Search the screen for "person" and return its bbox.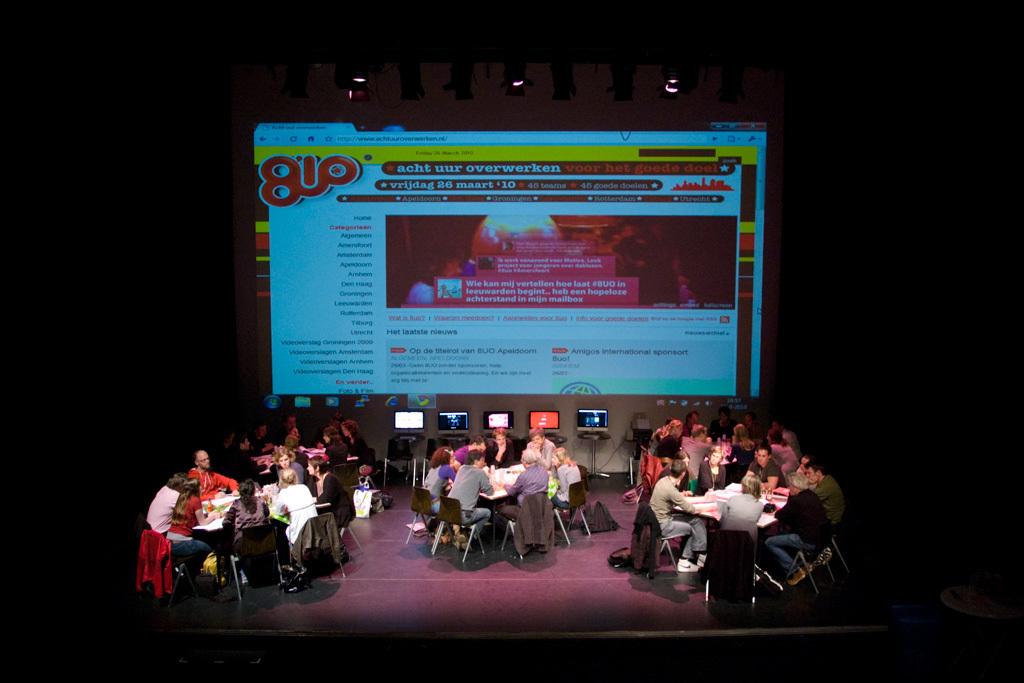
Found: {"x1": 246, "y1": 417, "x2": 283, "y2": 461}.
